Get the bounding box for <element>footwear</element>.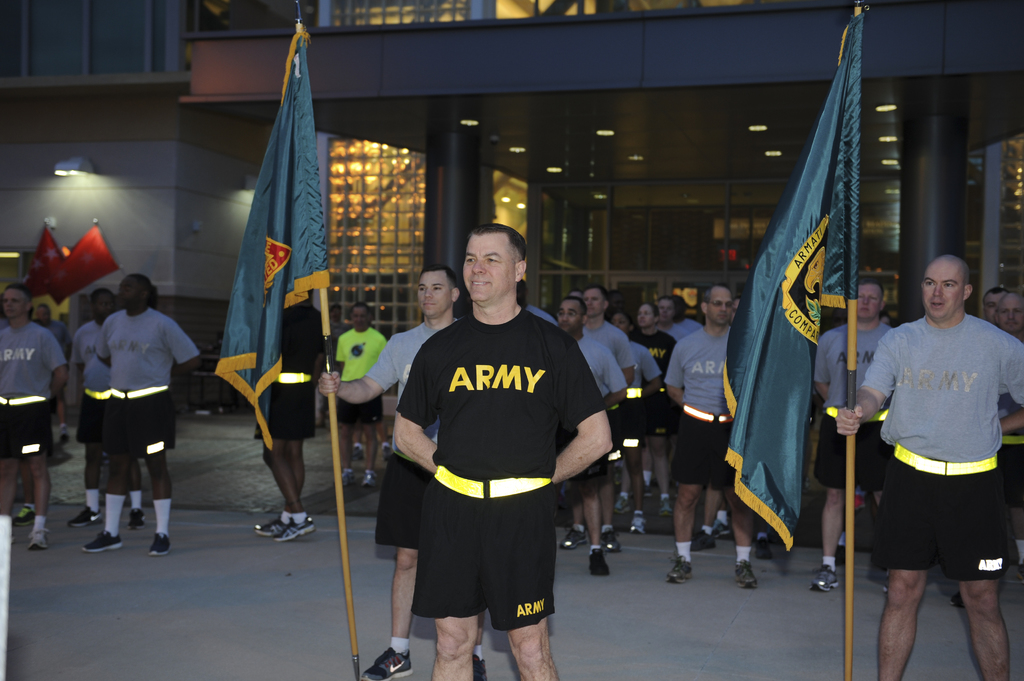
(x1=612, y1=496, x2=634, y2=513).
